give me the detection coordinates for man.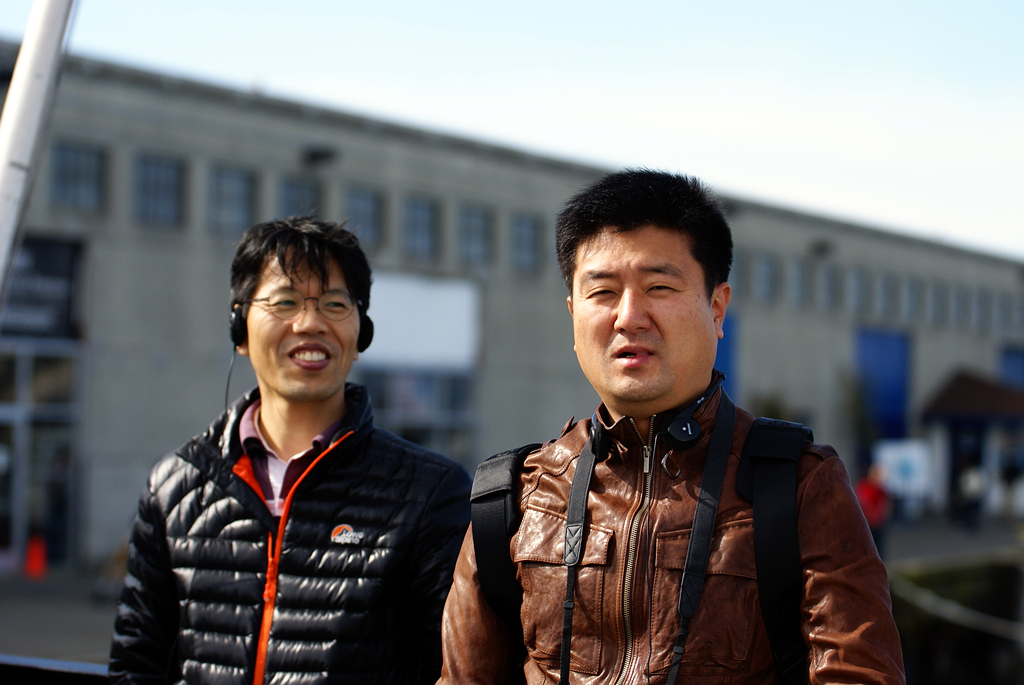
(854, 470, 889, 564).
